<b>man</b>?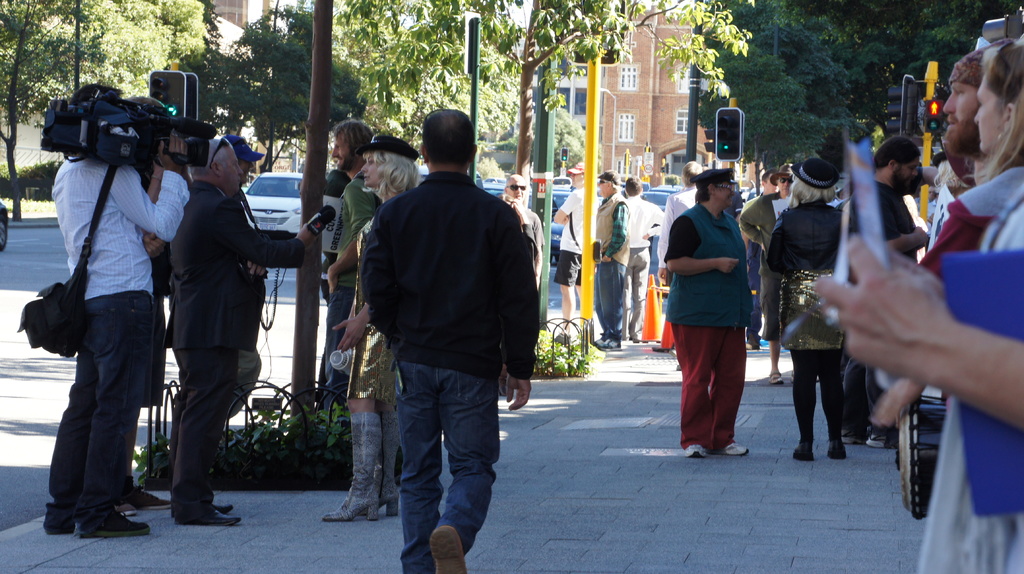
pyautogui.locateOnScreen(589, 168, 624, 345)
